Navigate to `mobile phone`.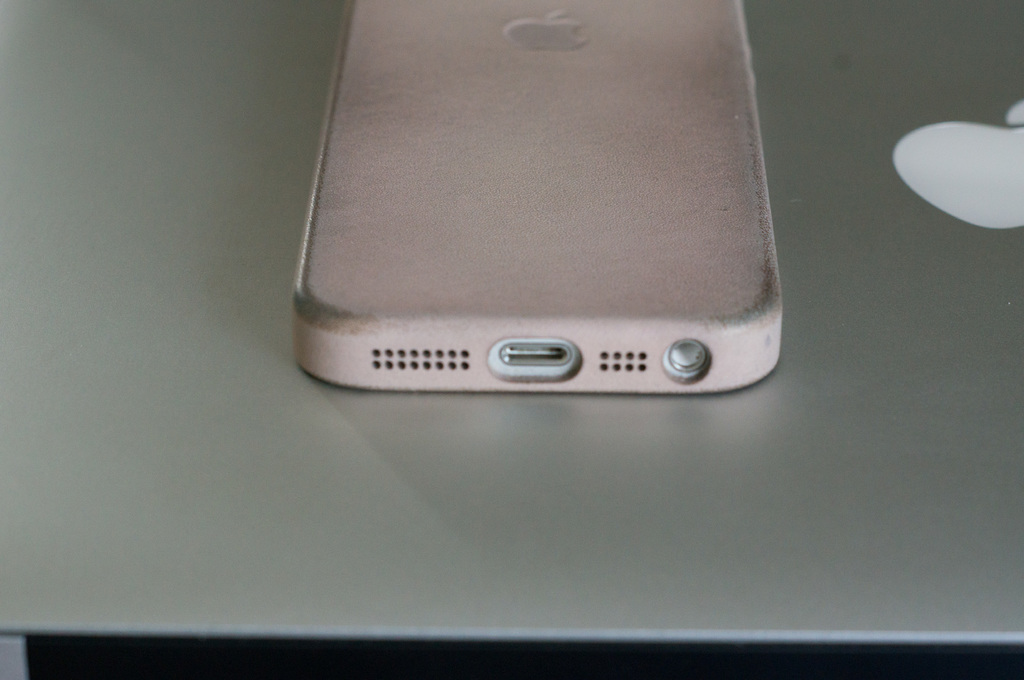
Navigation target: region(259, 16, 832, 384).
